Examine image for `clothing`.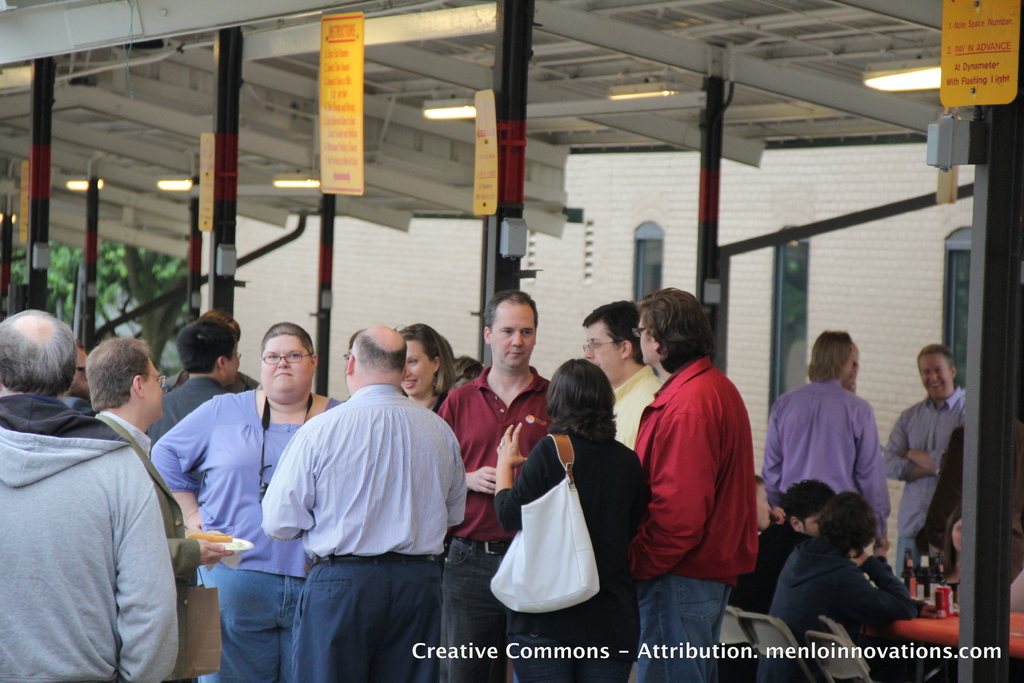
Examination result: <box>0,395,179,682</box>.
